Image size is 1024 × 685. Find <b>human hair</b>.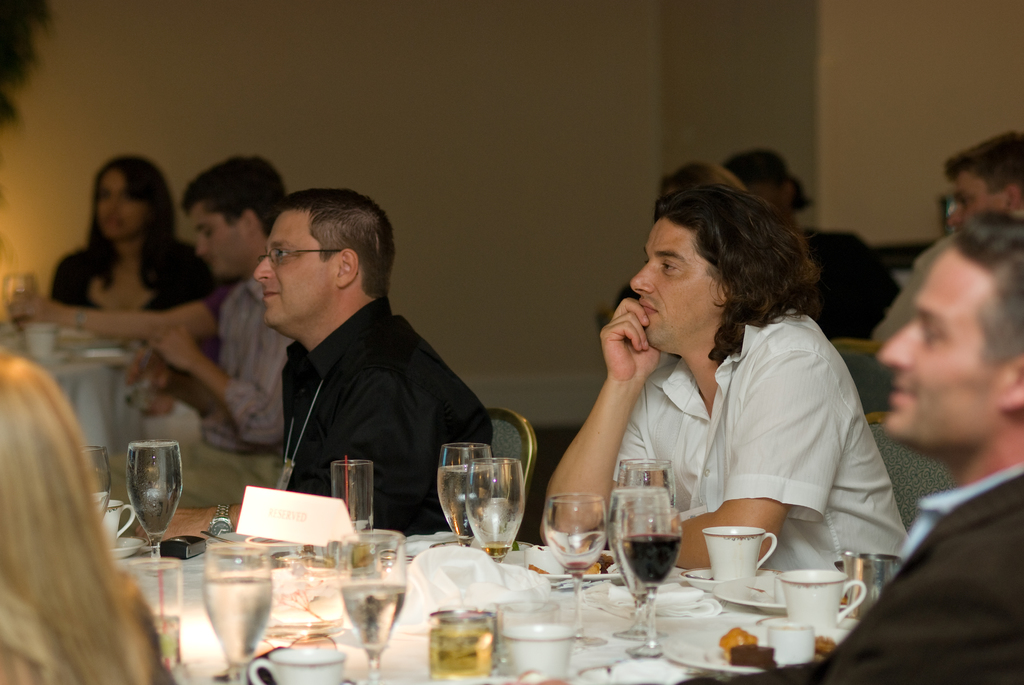
(0, 351, 169, 684).
